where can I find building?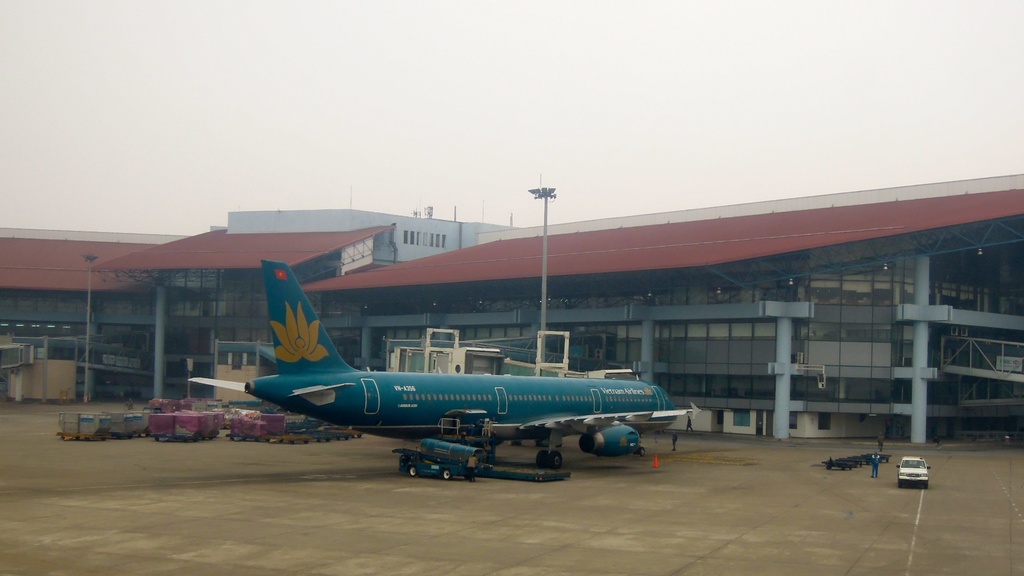
You can find it at select_region(3, 176, 1023, 441).
